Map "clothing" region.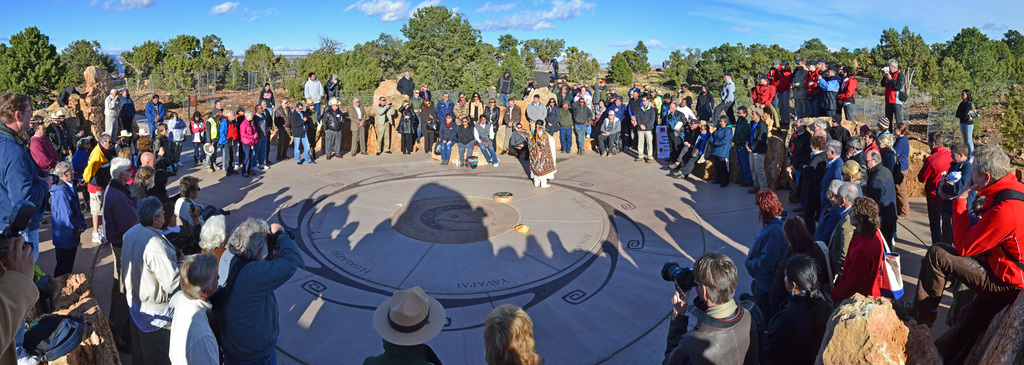
Mapped to bbox=(361, 342, 442, 364).
